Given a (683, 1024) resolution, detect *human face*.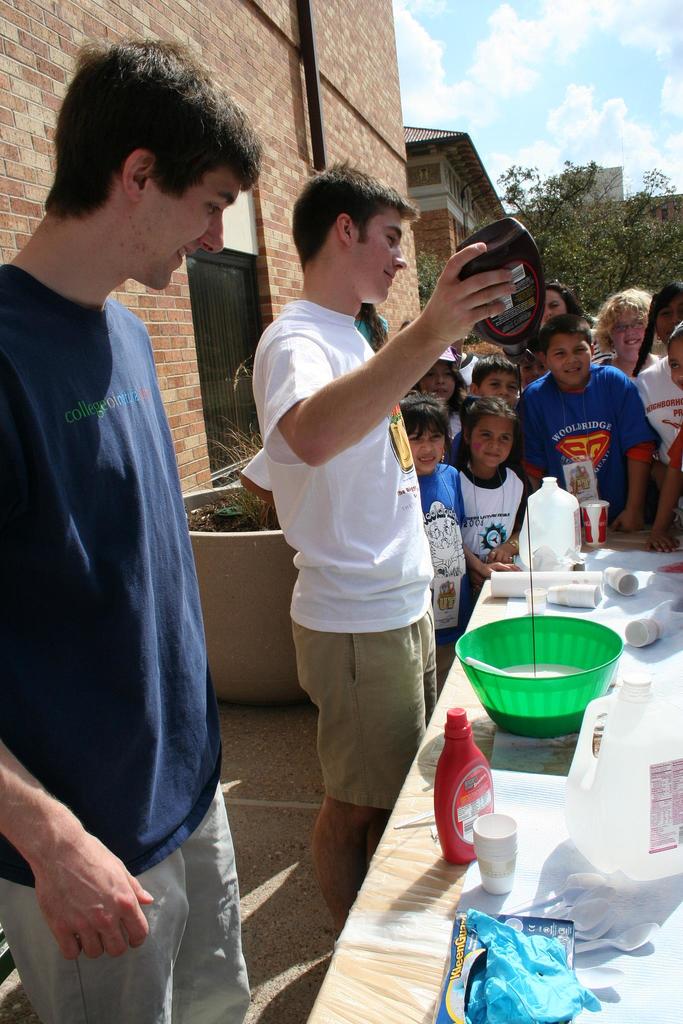
l=346, t=204, r=402, b=300.
